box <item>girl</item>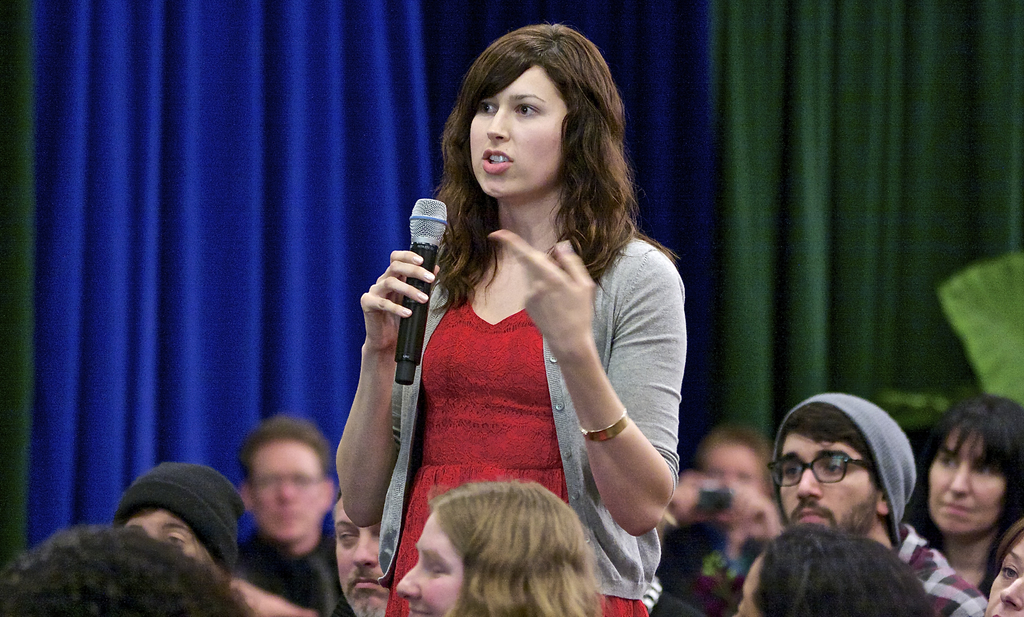
detection(918, 390, 1023, 591)
